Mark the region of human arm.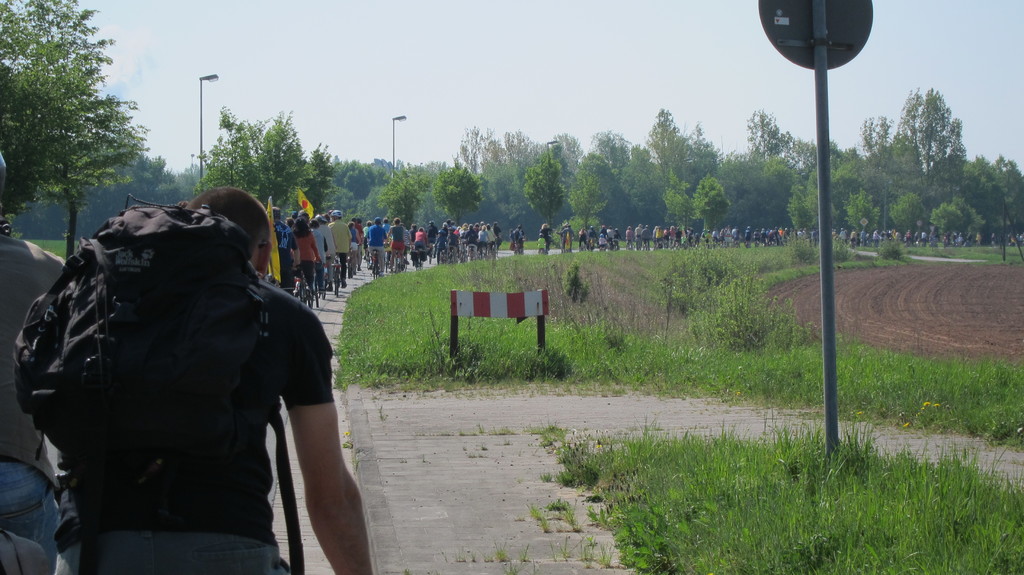
Region: Rect(310, 234, 321, 263).
